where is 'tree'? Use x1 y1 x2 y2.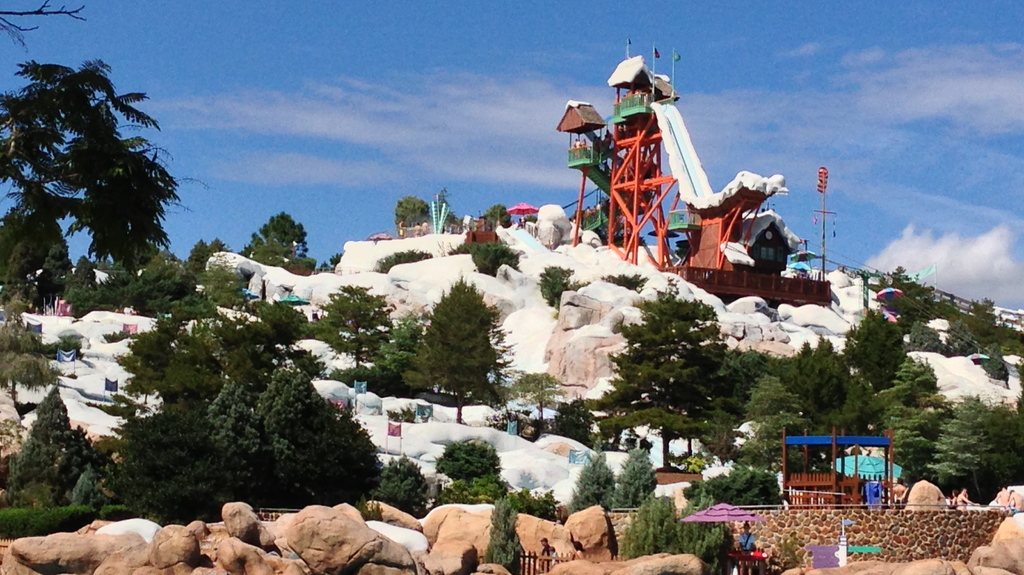
0 0 90 61.
